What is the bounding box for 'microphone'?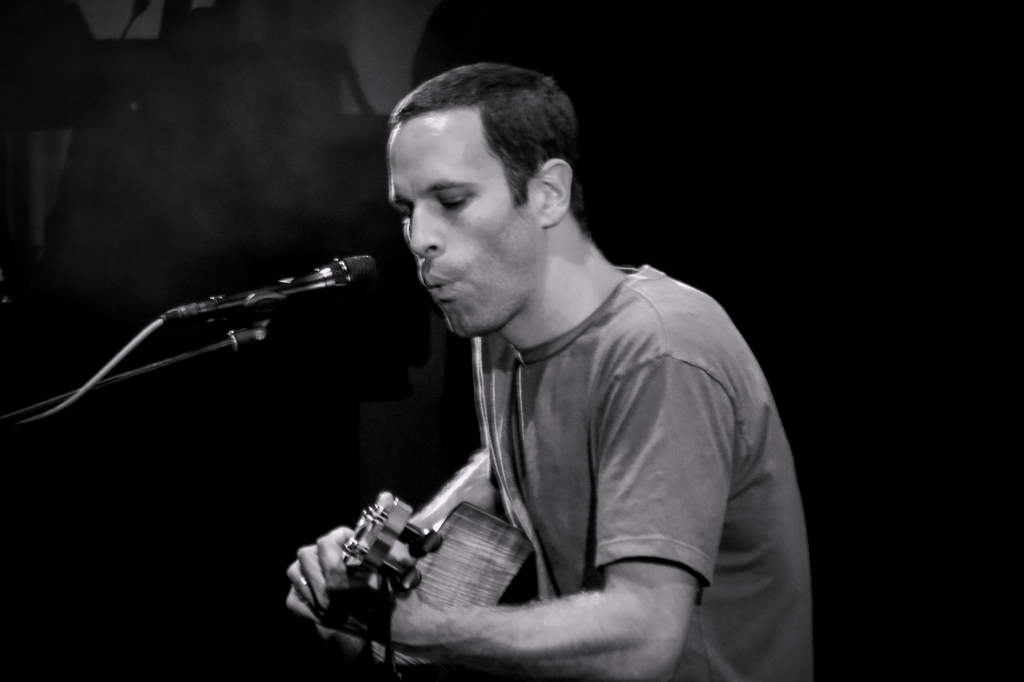
BBox(170, 251, 378, 318).
